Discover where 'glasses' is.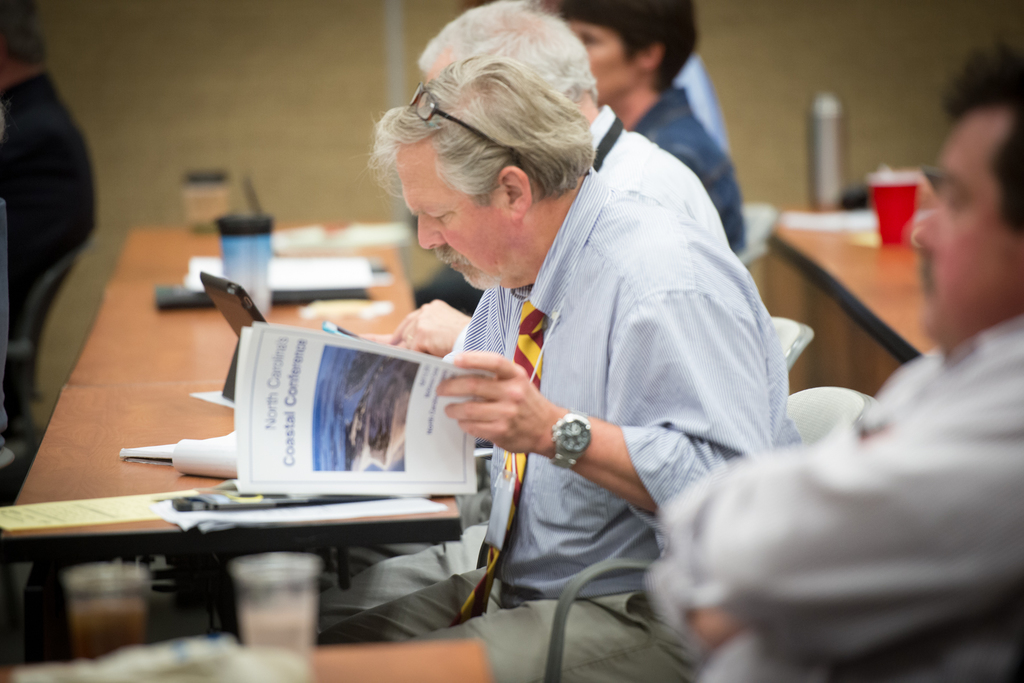
Discovered at [x1=405, y1=79, x2=525, y2=181].
